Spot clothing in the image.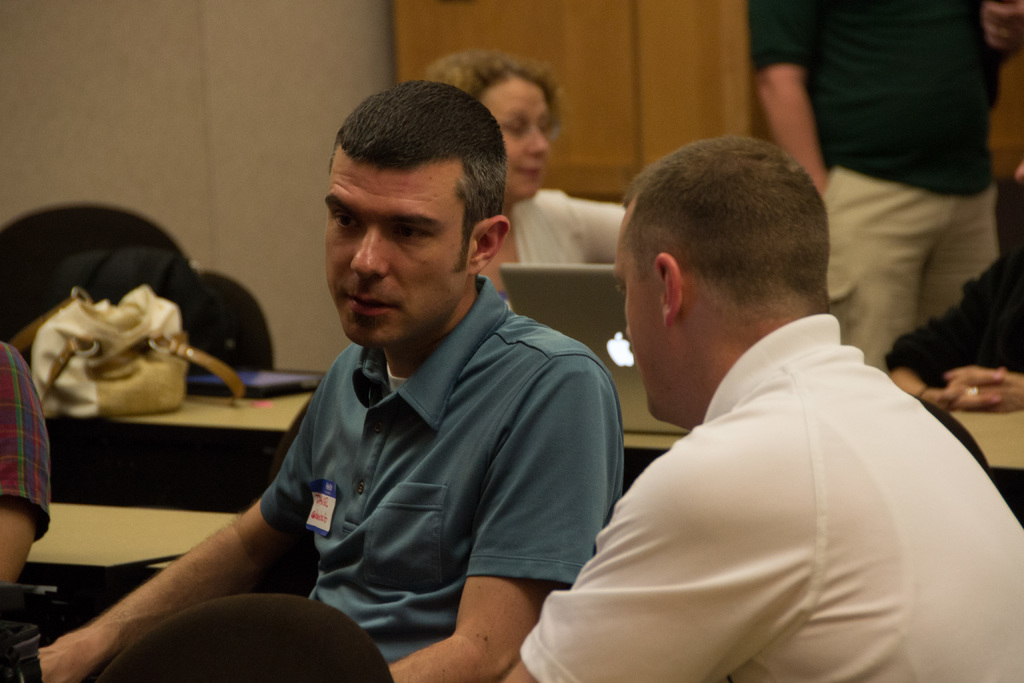
clothing found at bbox=[538, 261, 991, 676].
